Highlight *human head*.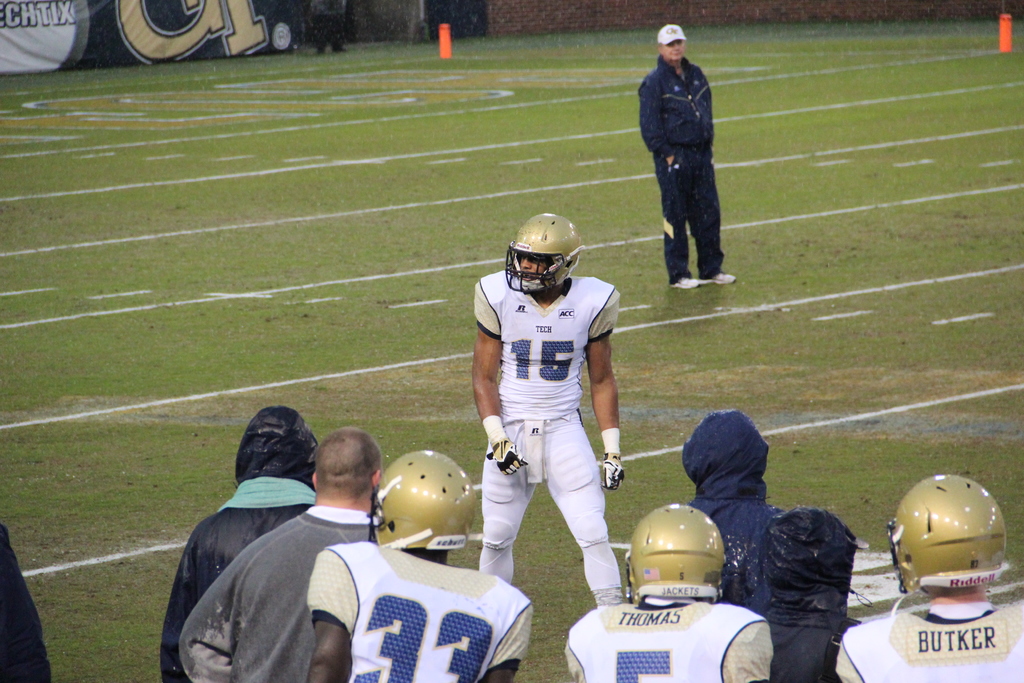
Highlighted region: pyautogui.locateOnScreen(687, 412, 770, 498).
